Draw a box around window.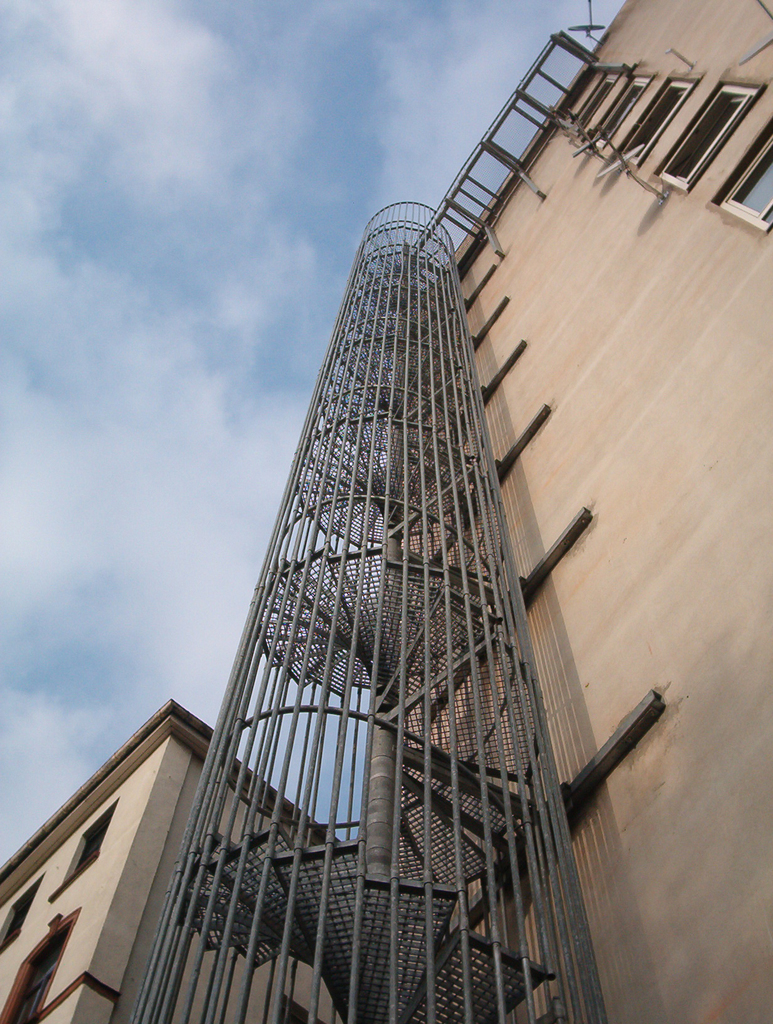
detection(0, 911, 77, 1023).
